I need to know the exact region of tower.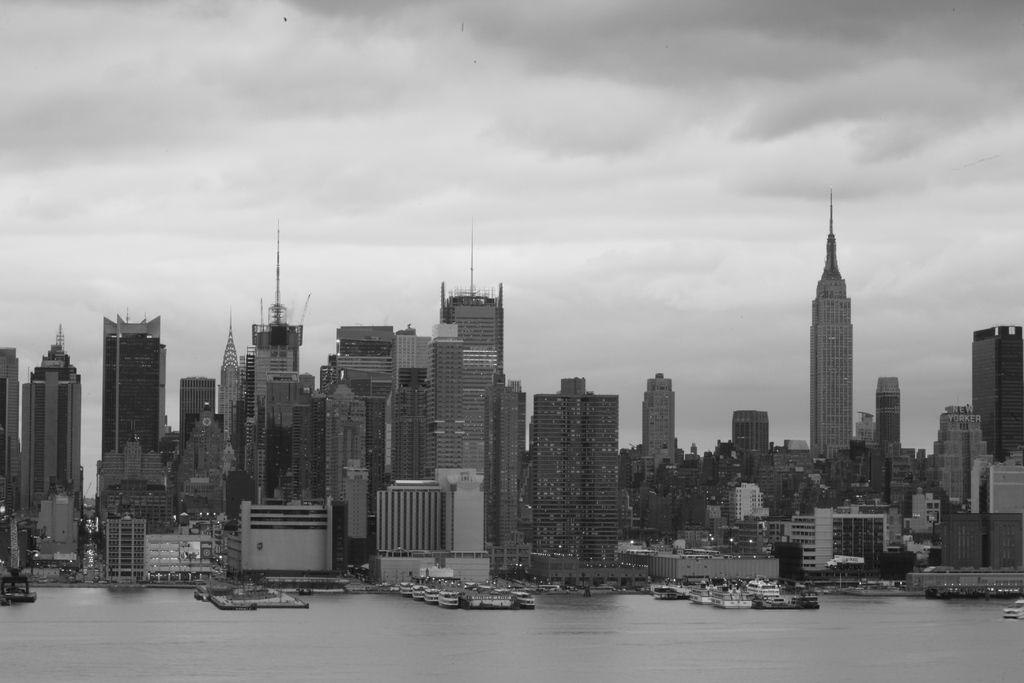
Region: BBox(11, 309, 83, 532).
